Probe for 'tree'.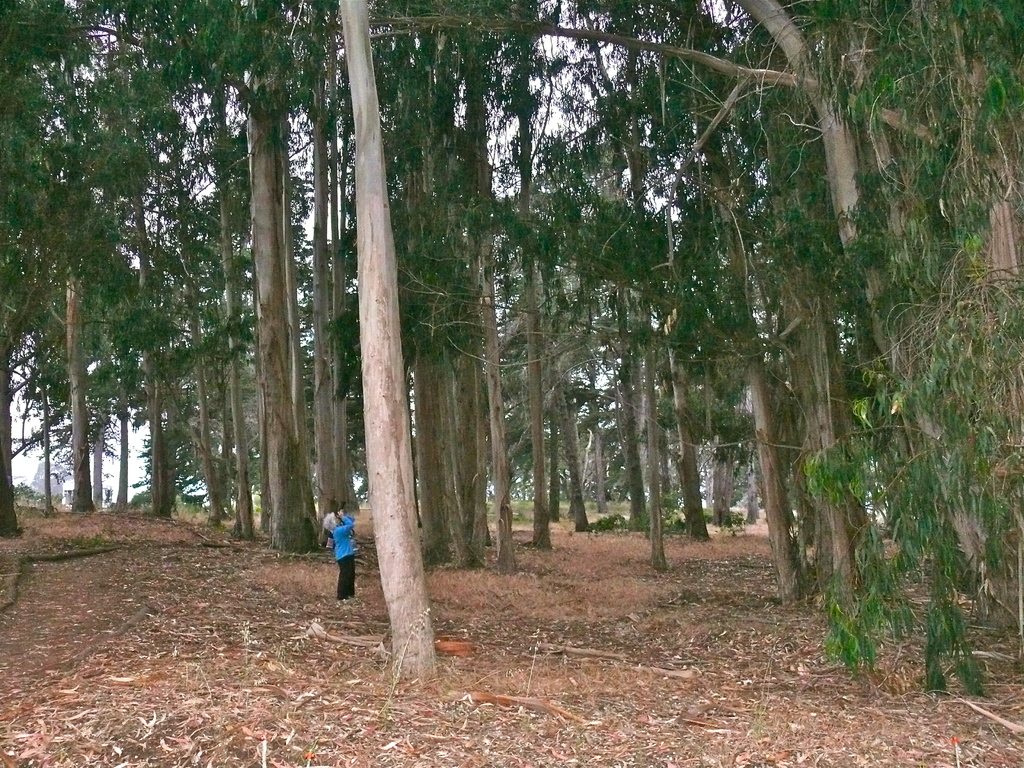
Probe result: box(36, 35, 191, 522).
